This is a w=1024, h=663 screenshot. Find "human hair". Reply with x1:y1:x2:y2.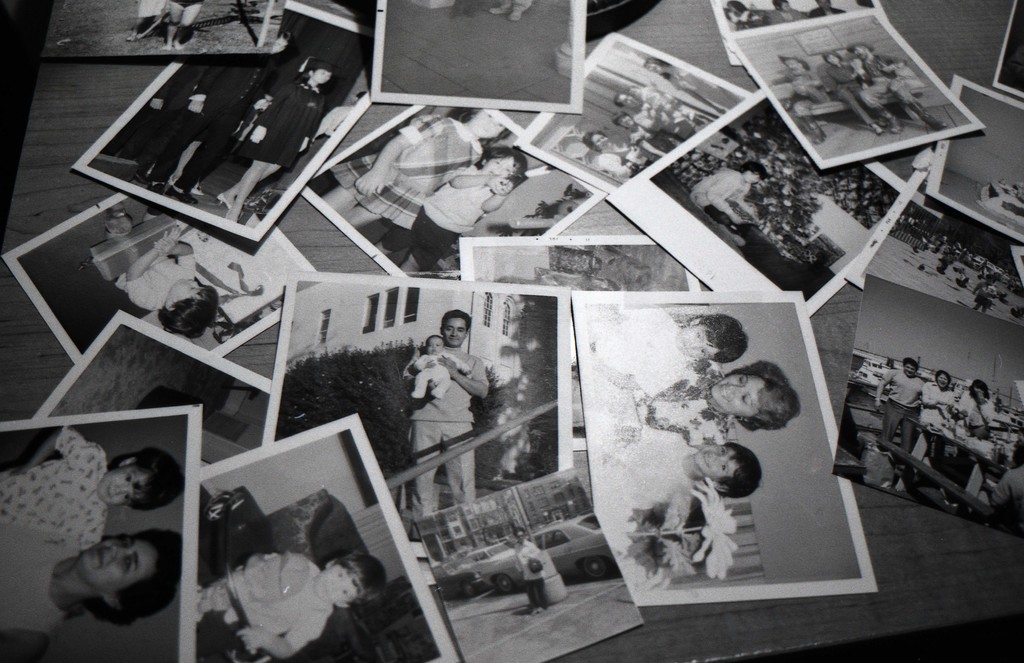
934:370:952:382.
